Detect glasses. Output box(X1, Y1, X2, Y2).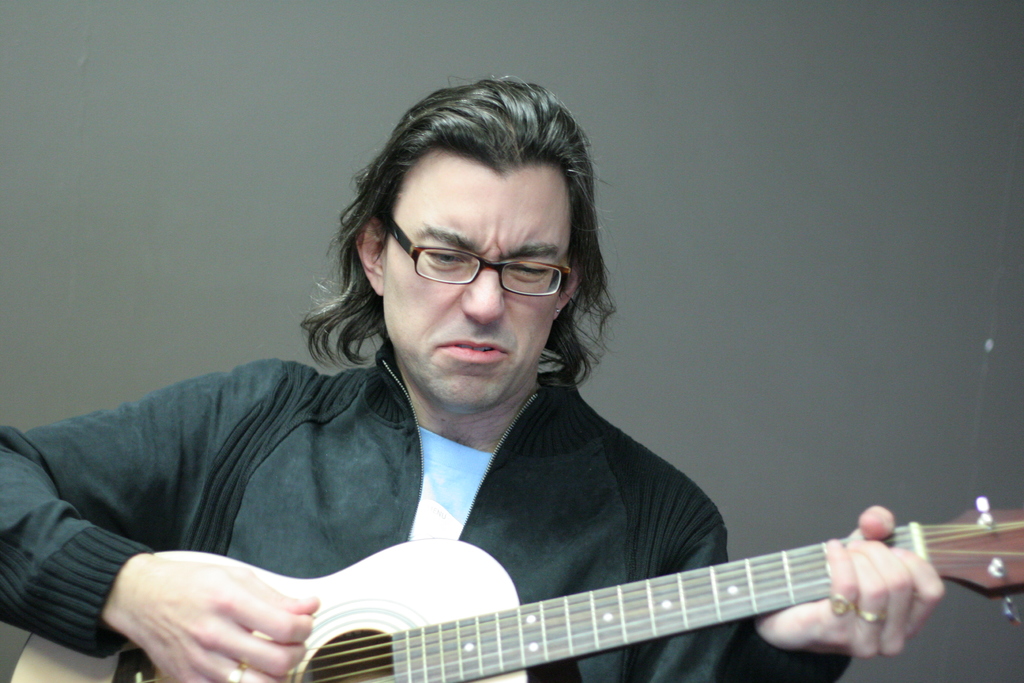
box(384, 216, 572, 299).
